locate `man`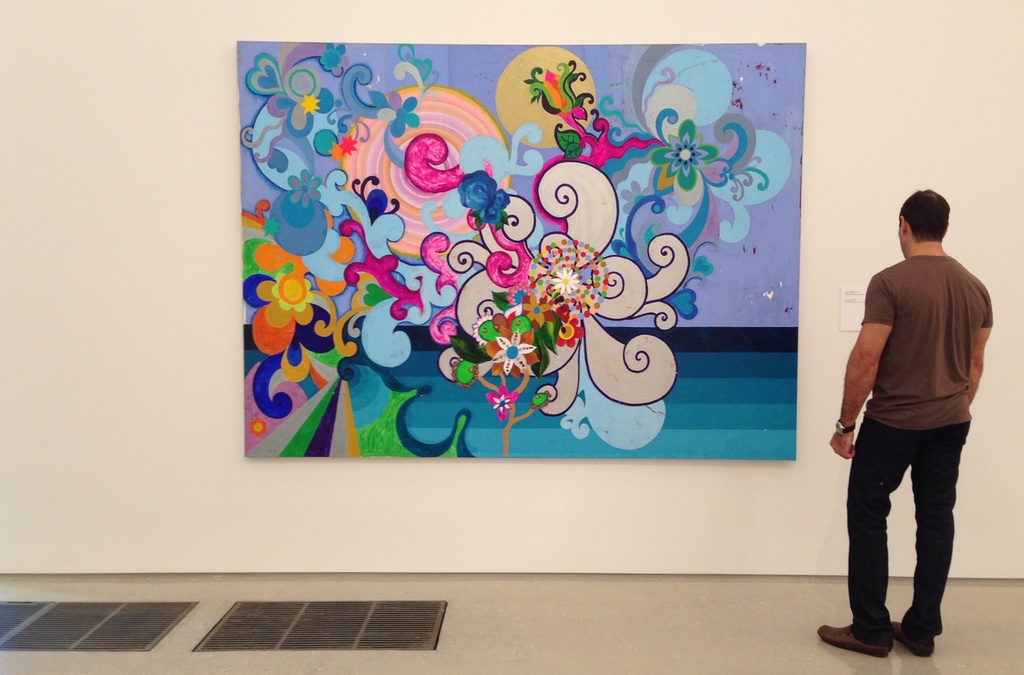
left=833, top=177, right=989, bottom=658
